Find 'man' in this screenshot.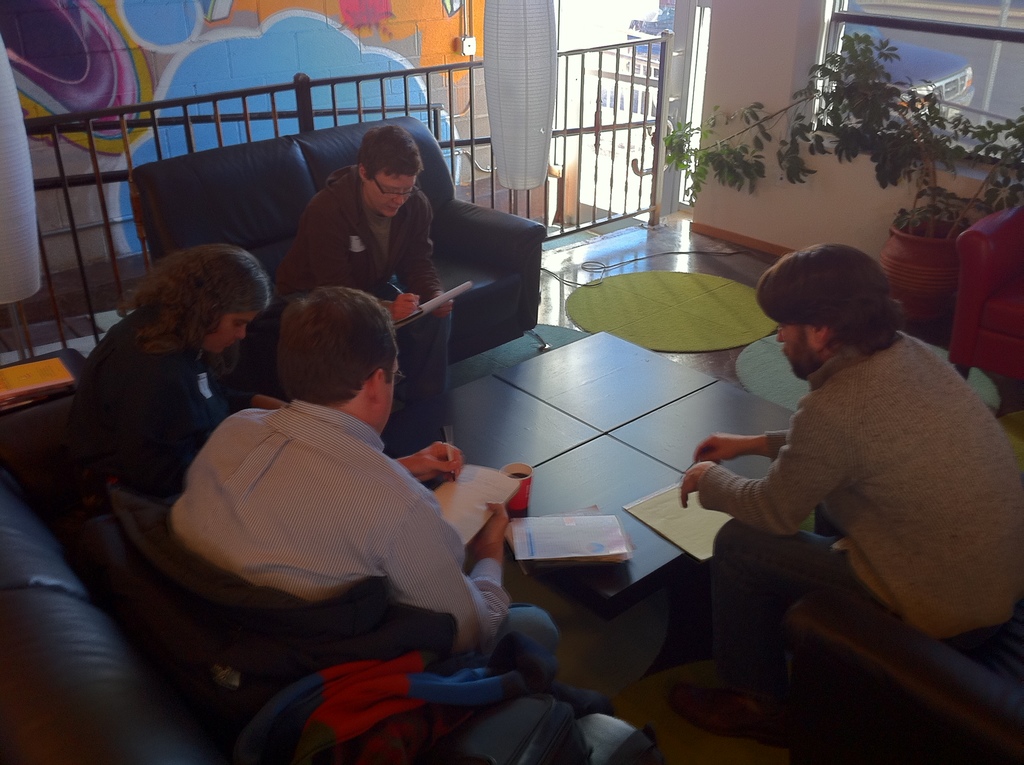
The bounding box for 'man' is {"x1": 168, "y1": 288, "x2": 555, "y2": 686}.
